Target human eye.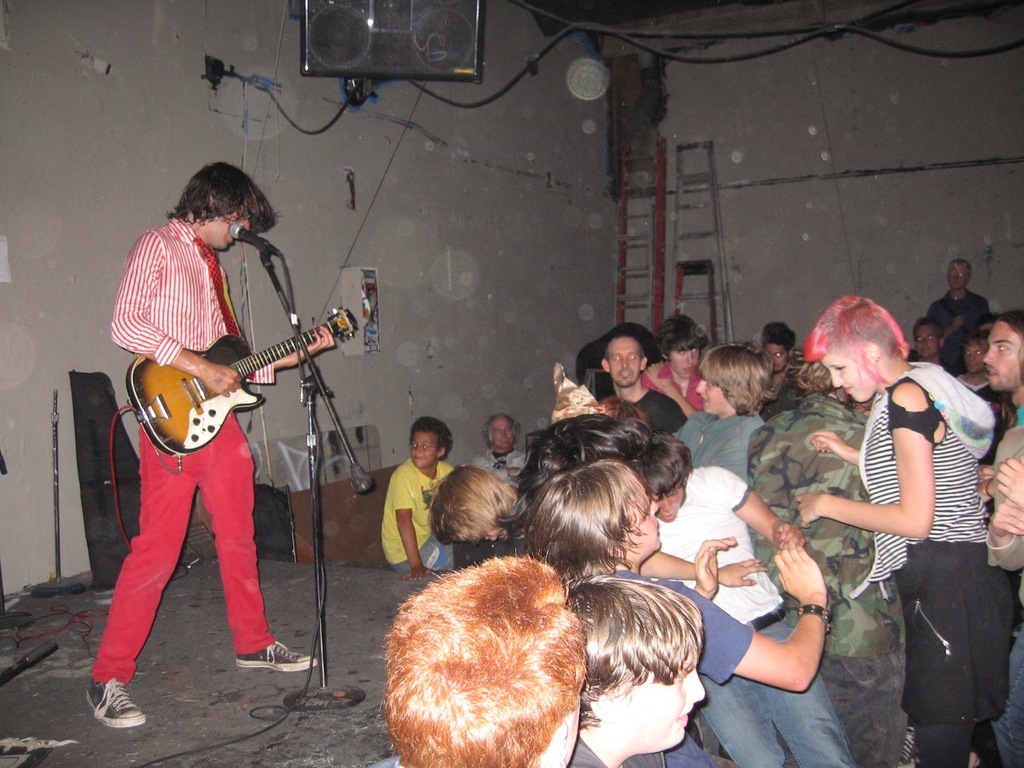
Target region: [x1=830, y1=363, x2=849, y2=374].
